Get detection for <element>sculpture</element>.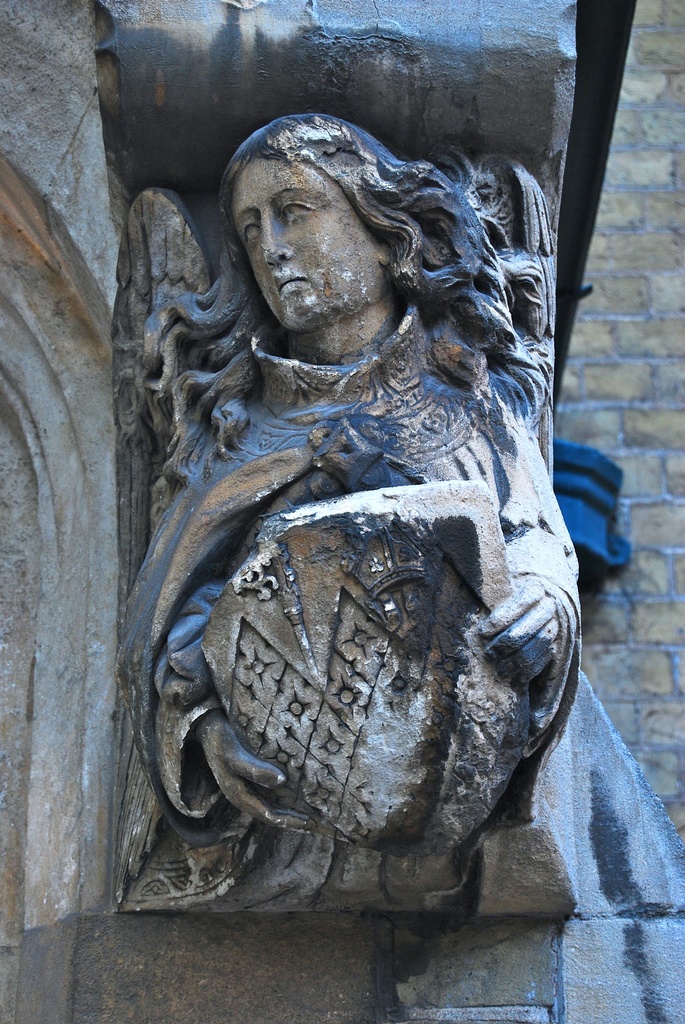
Detection: crop(97, 123, 652, 954).
